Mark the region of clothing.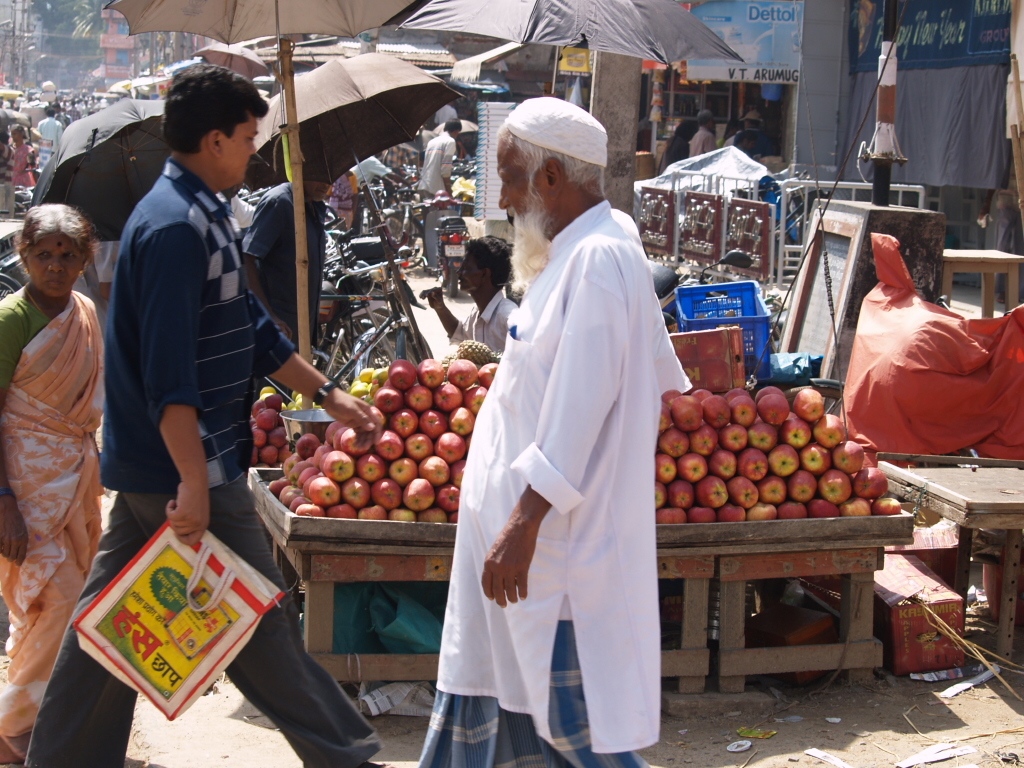
Region: (655,137,687,177).
